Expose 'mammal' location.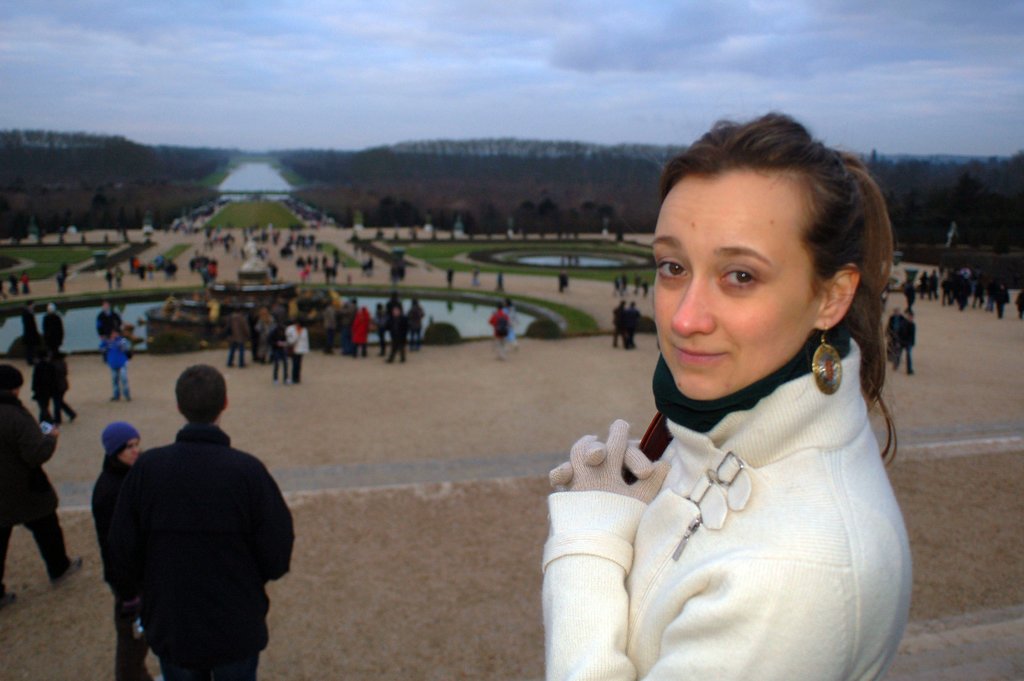
Exposed at l=0, t=269, r=12, b=304.
